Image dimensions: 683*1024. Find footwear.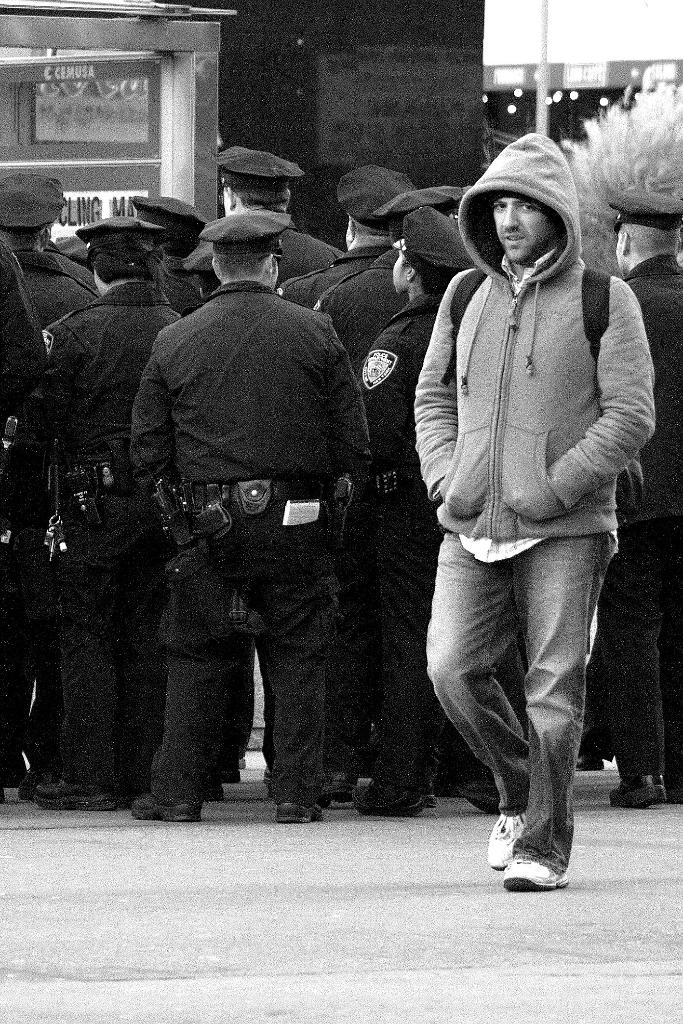
(left=276, top=801, right=325, bottom=825).
